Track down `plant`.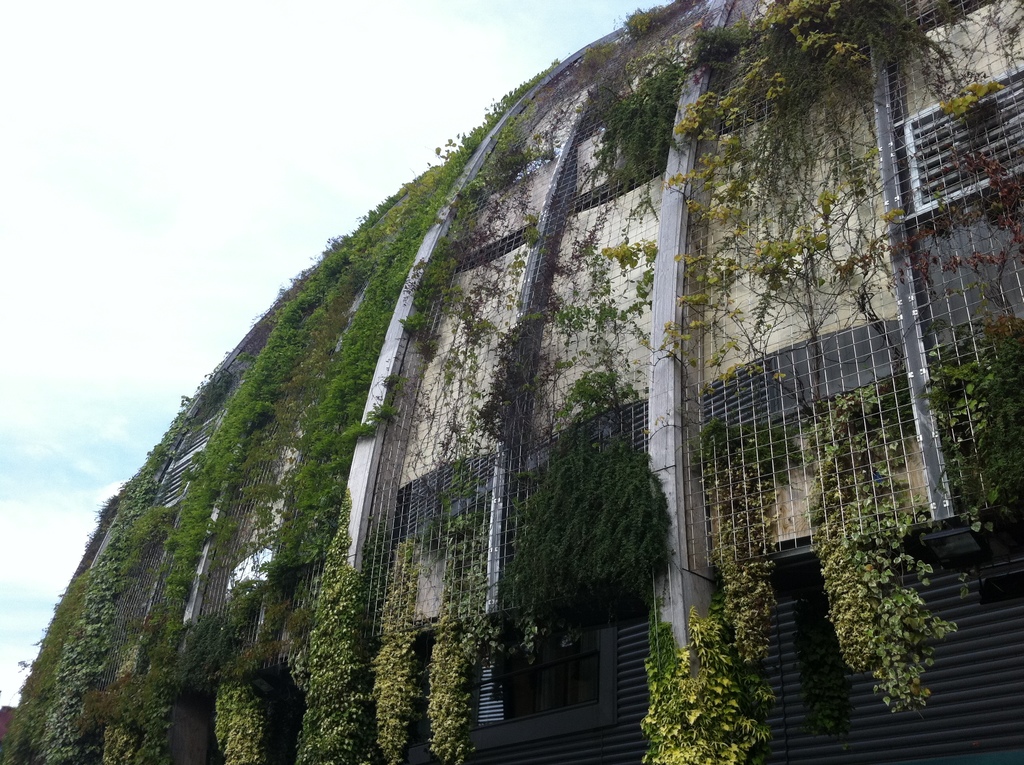
Tracked to <region>691, 417, 772, 531</region>.
